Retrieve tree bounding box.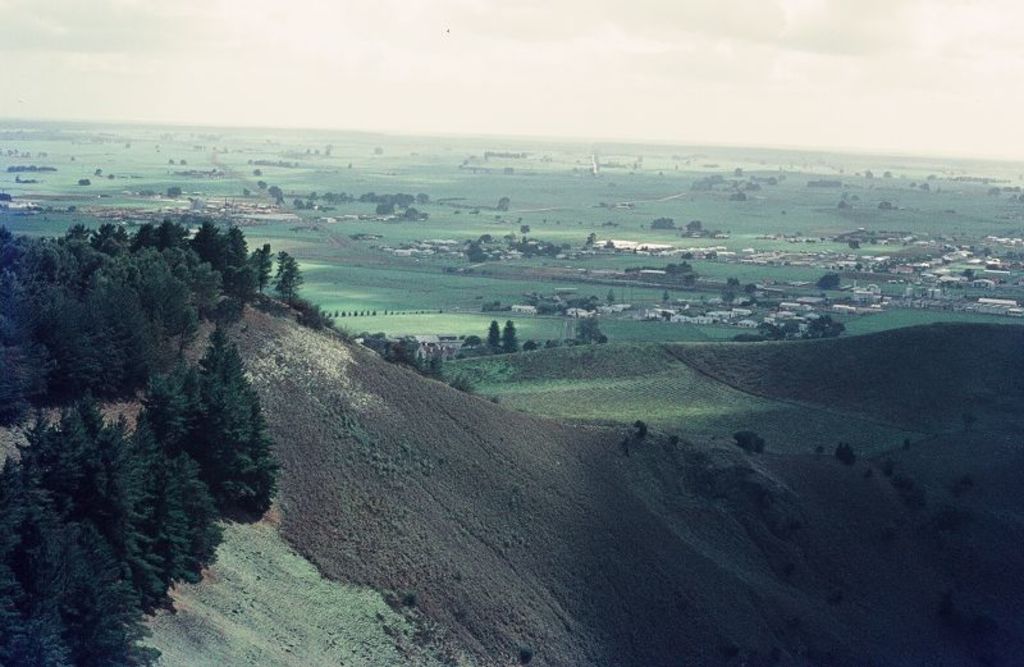
Bounding box: [525,342,547,355].
